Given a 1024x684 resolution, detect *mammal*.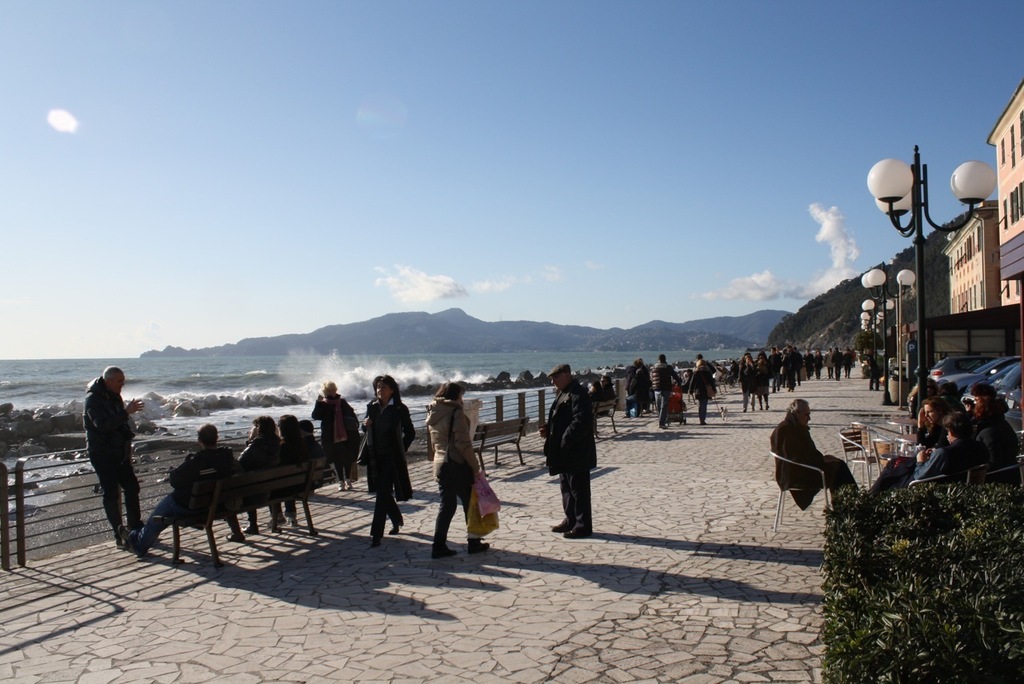
(left=787, top=386, right=860, bottom=530).
